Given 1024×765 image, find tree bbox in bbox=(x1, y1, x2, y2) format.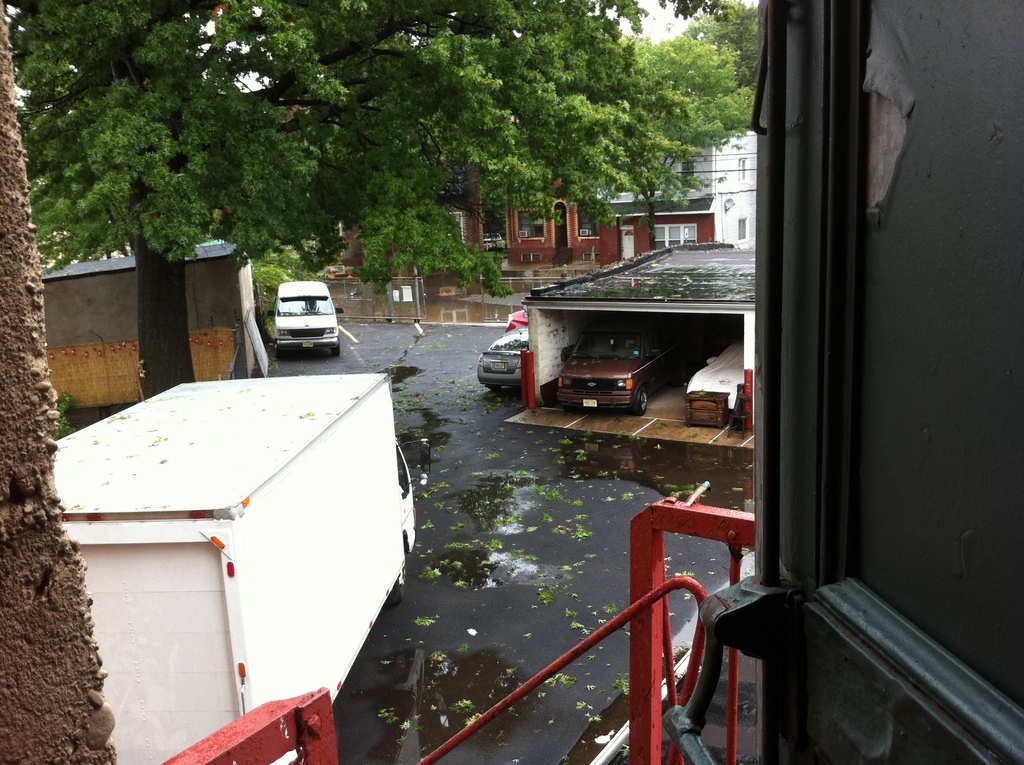
bbox=(639, 29, 764, 178).
